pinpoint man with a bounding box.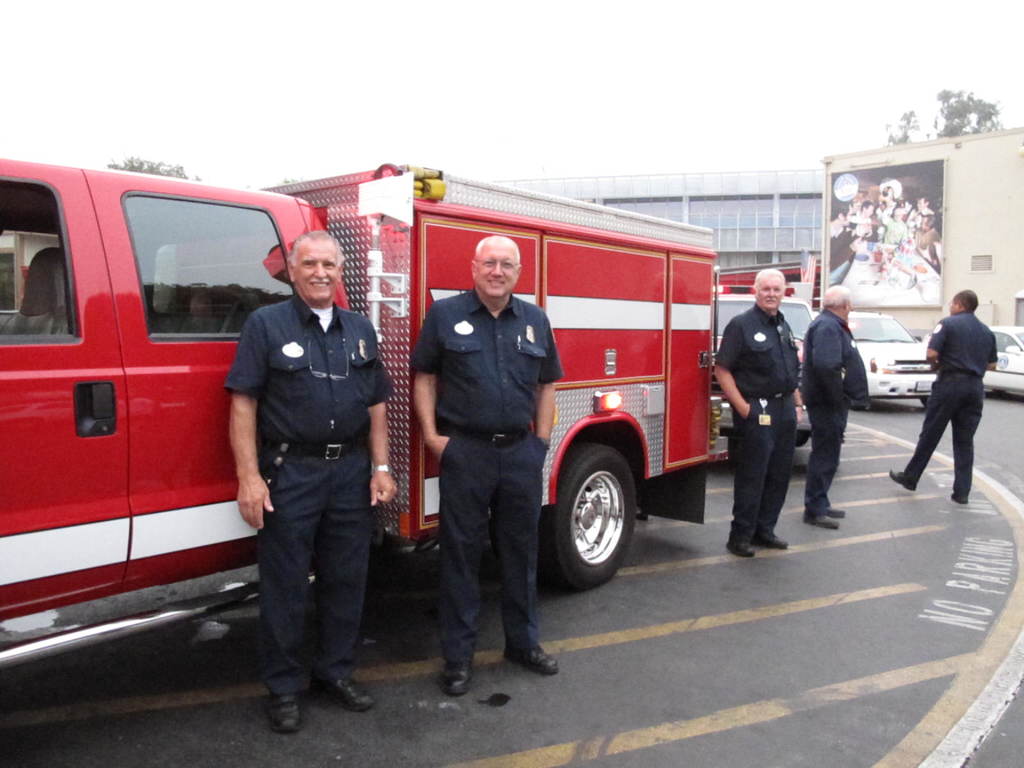
[236, 227, 396, 737].
